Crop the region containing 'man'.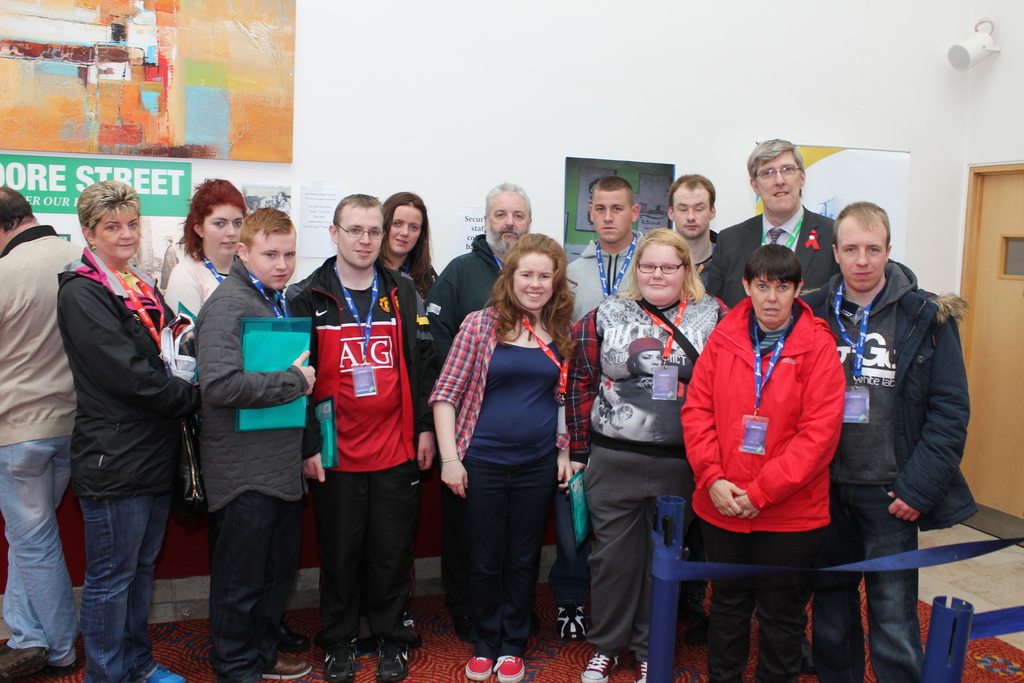
Crop region: locate(706, 130, 840, 313).
